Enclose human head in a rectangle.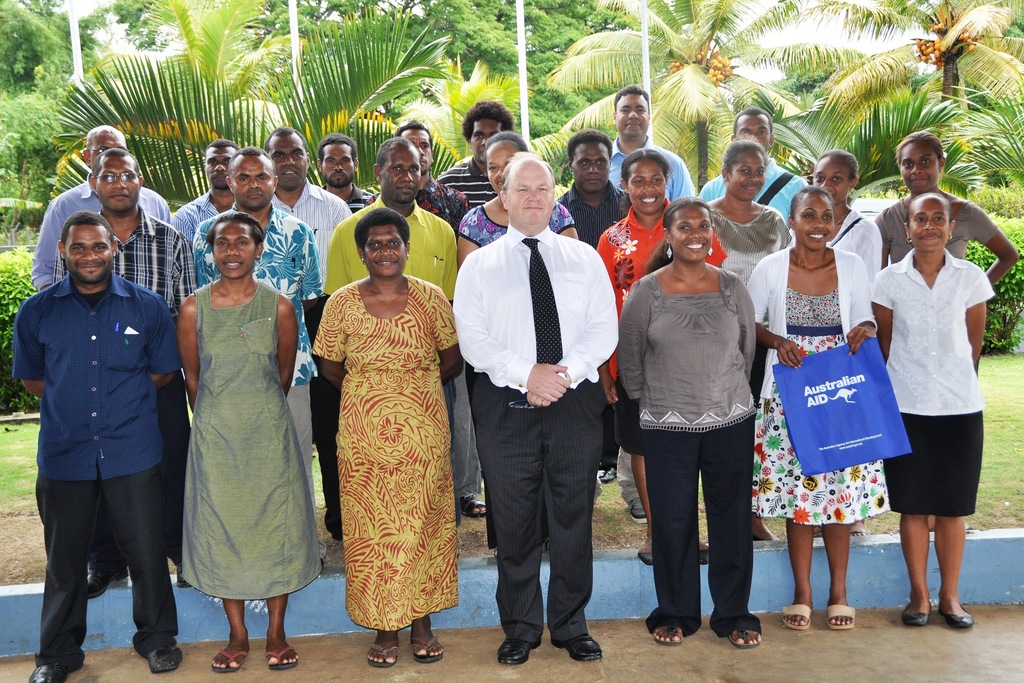
85,124,127,168.
